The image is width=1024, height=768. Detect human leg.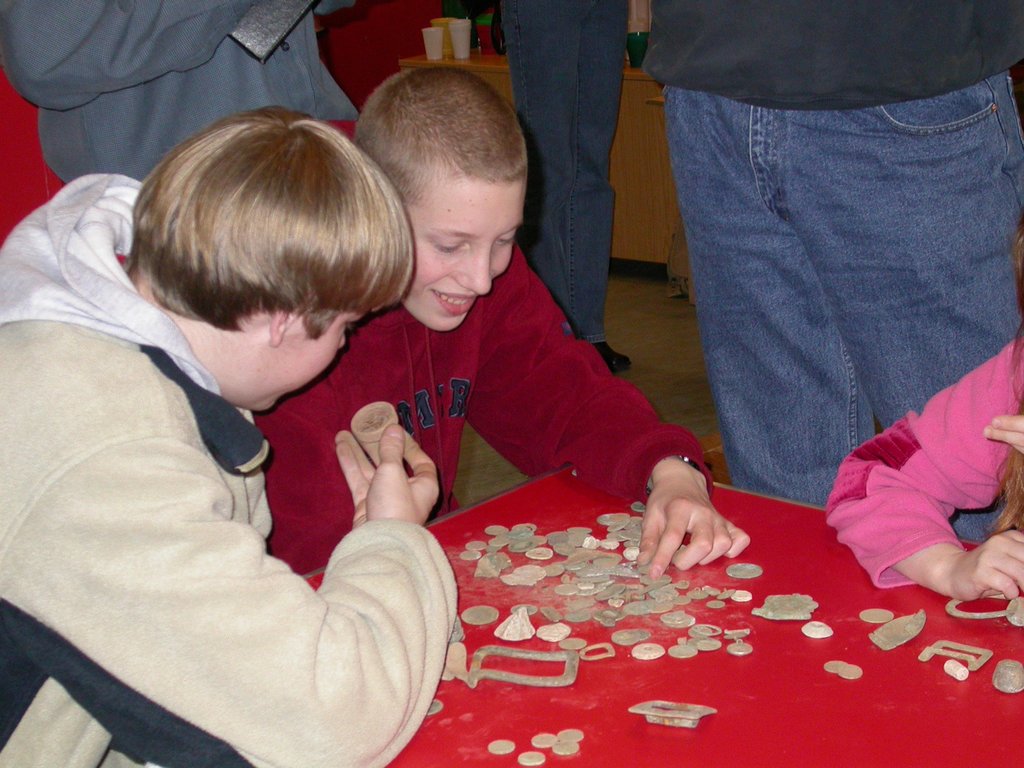
Detection: {"left": 568, "top": 0, "right": 640, "bottom": 382}.
